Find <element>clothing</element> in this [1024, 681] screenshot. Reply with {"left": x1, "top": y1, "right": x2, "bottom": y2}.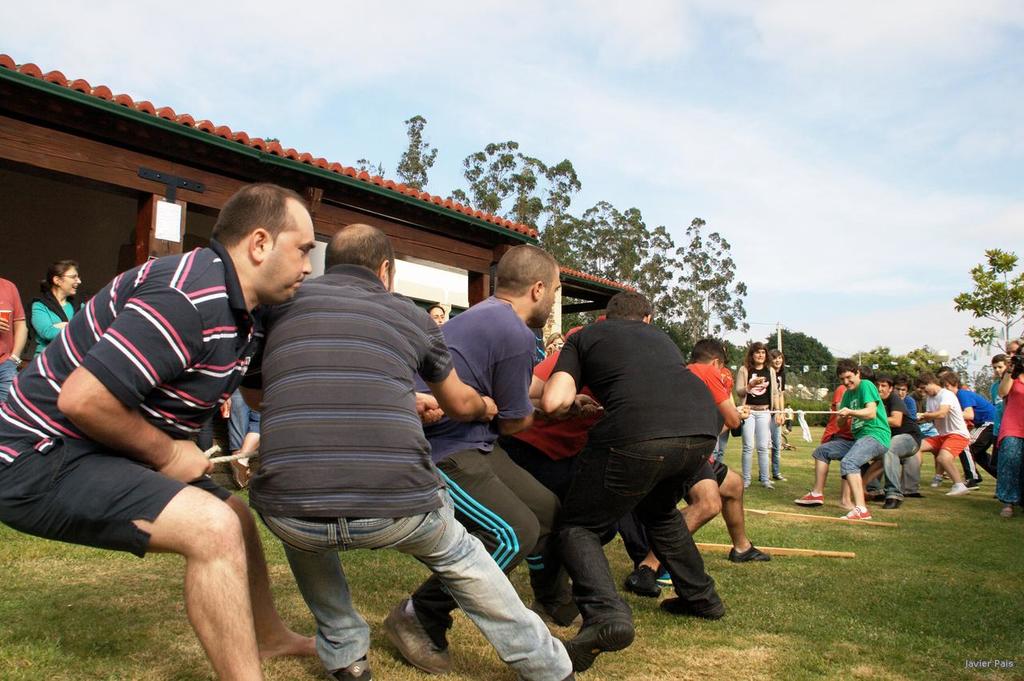
{"left": 769, "top": 371, "right": 790, "bottom": 472}.
